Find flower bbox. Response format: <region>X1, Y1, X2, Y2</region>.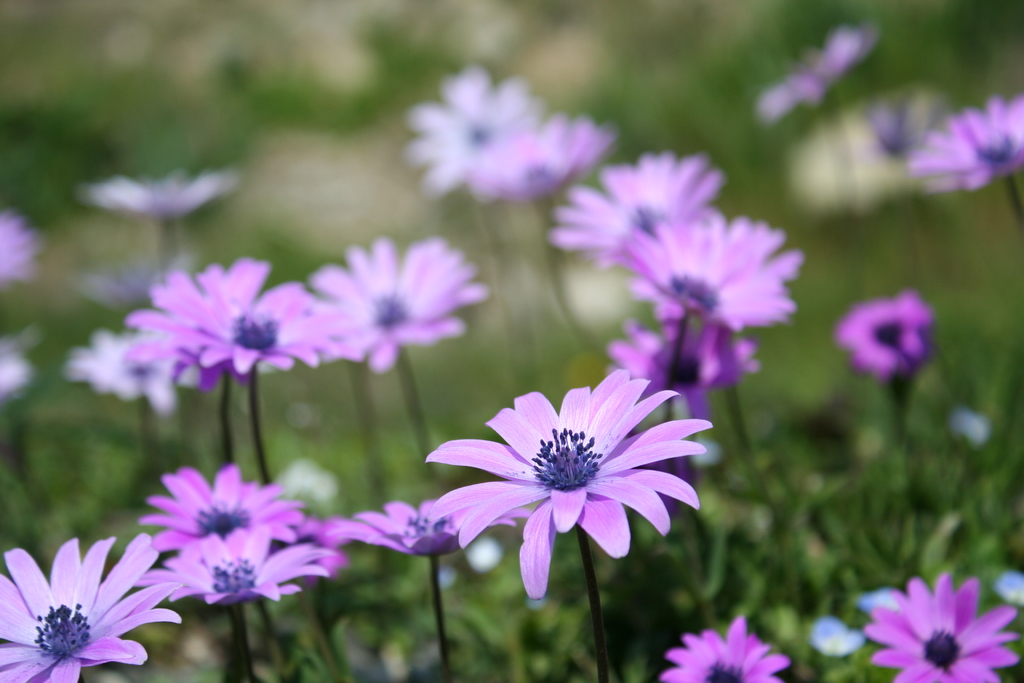
<region>424, 369, 710, 603</region>.
